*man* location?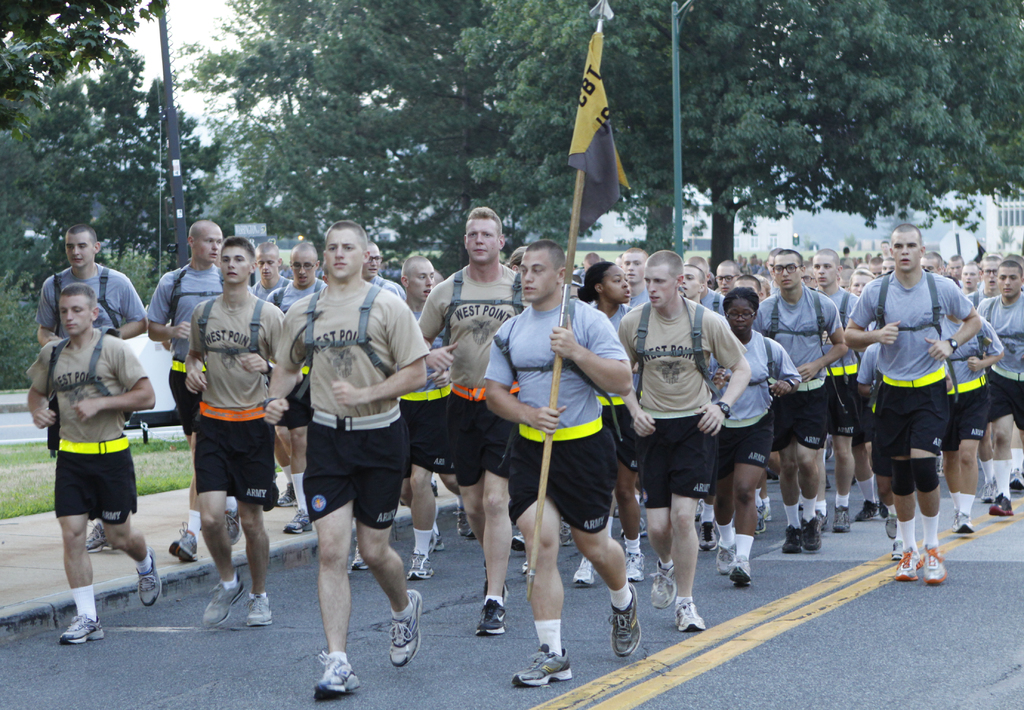
select_region(398, 258, 441, 579)
